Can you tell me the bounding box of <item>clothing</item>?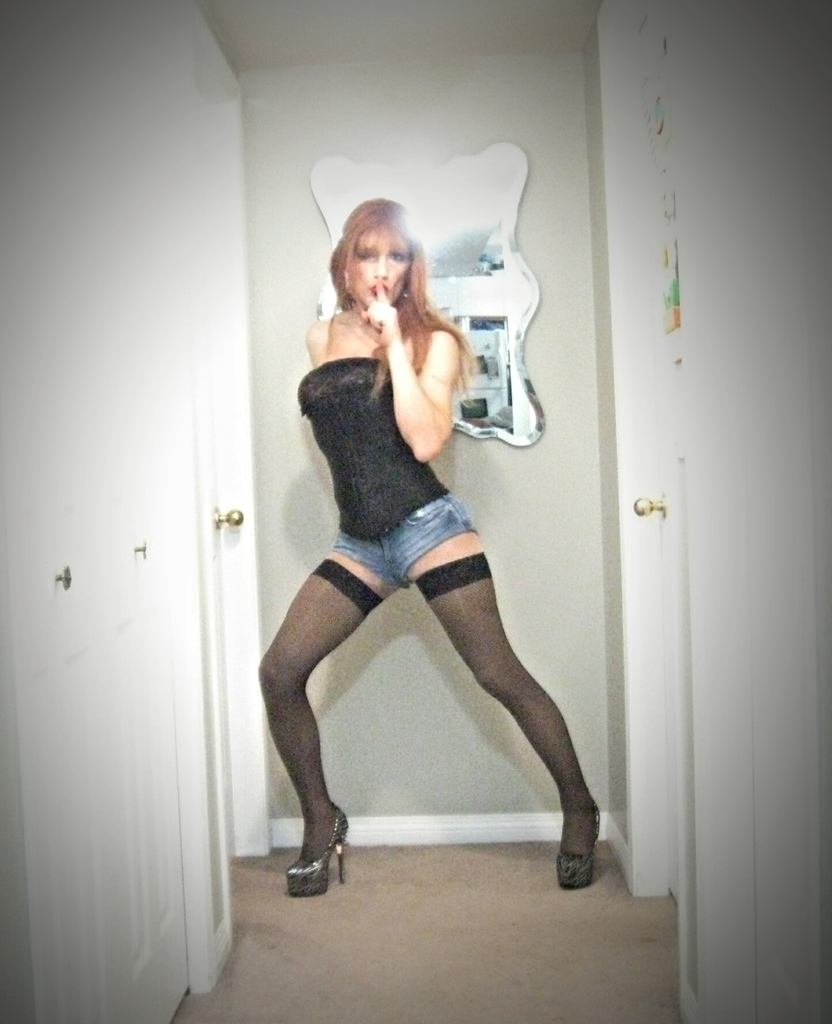
[263, 300, 592, 778].
